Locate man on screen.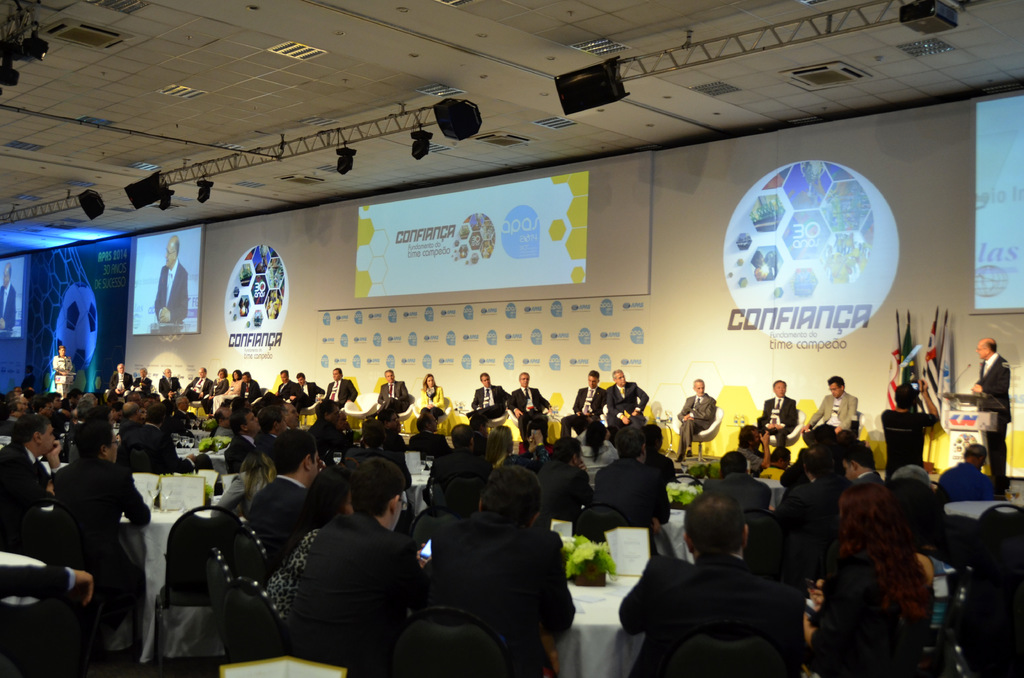
On screen at 412, 414, 448, 453.
